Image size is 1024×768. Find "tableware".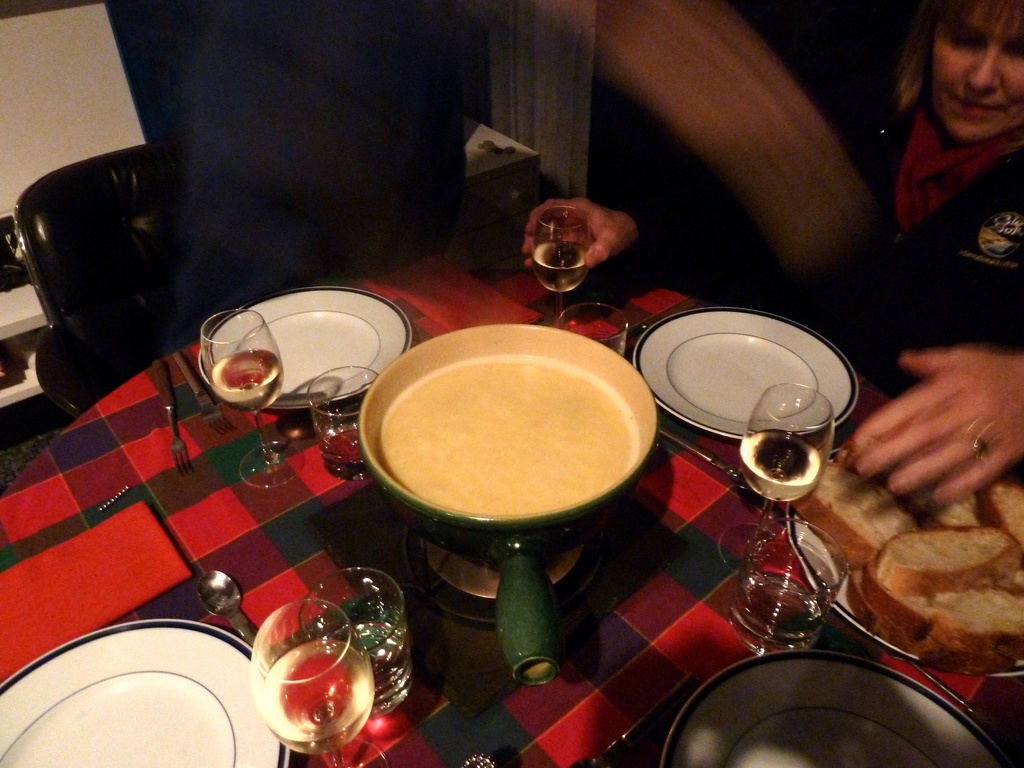
pyautogui.locateOnScreen(717, 509, 860, 653).
